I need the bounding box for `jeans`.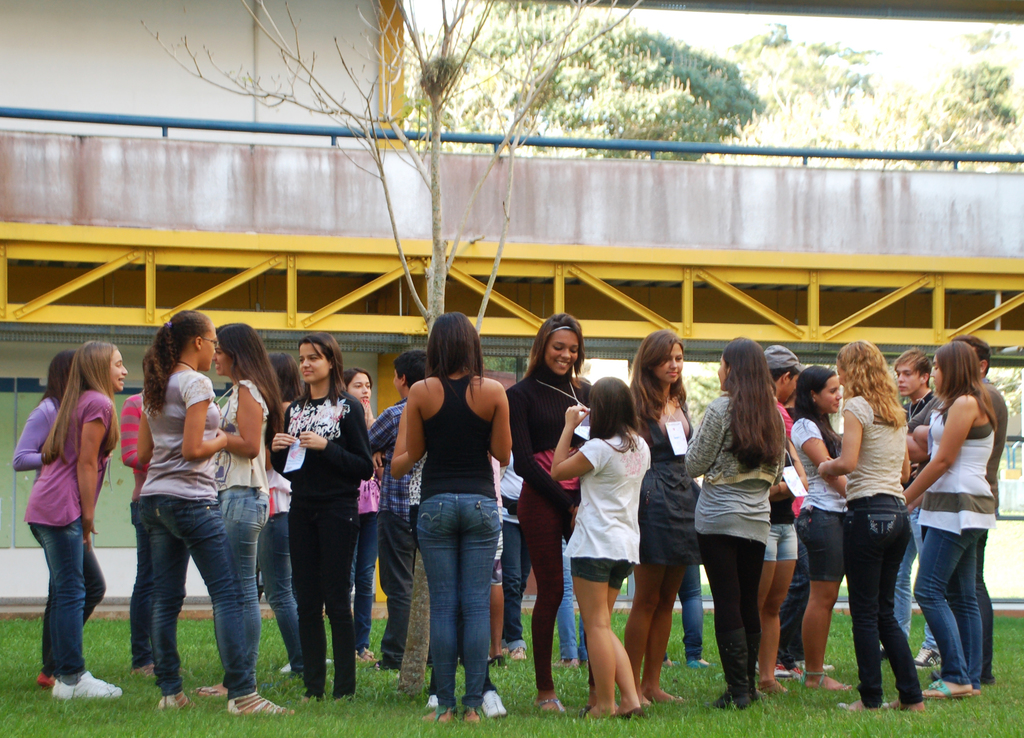
Here it is: [419,492,499,707].
